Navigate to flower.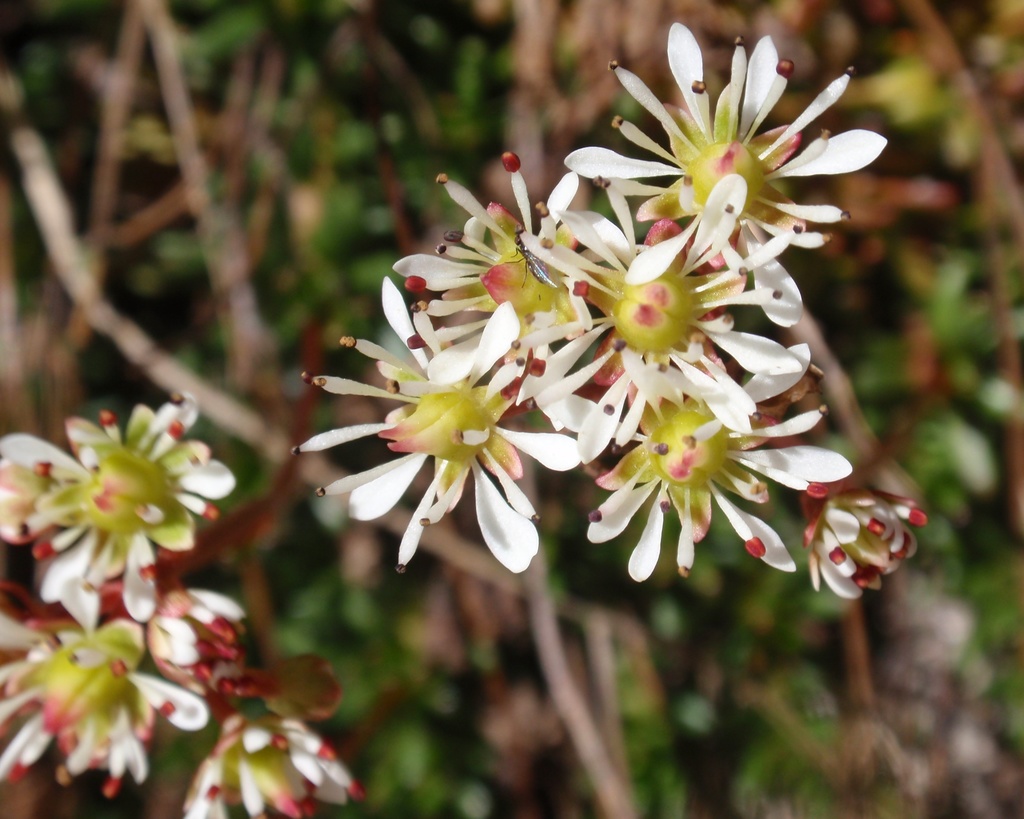
Navigation target: select_region(393, 149, 617, 419).
